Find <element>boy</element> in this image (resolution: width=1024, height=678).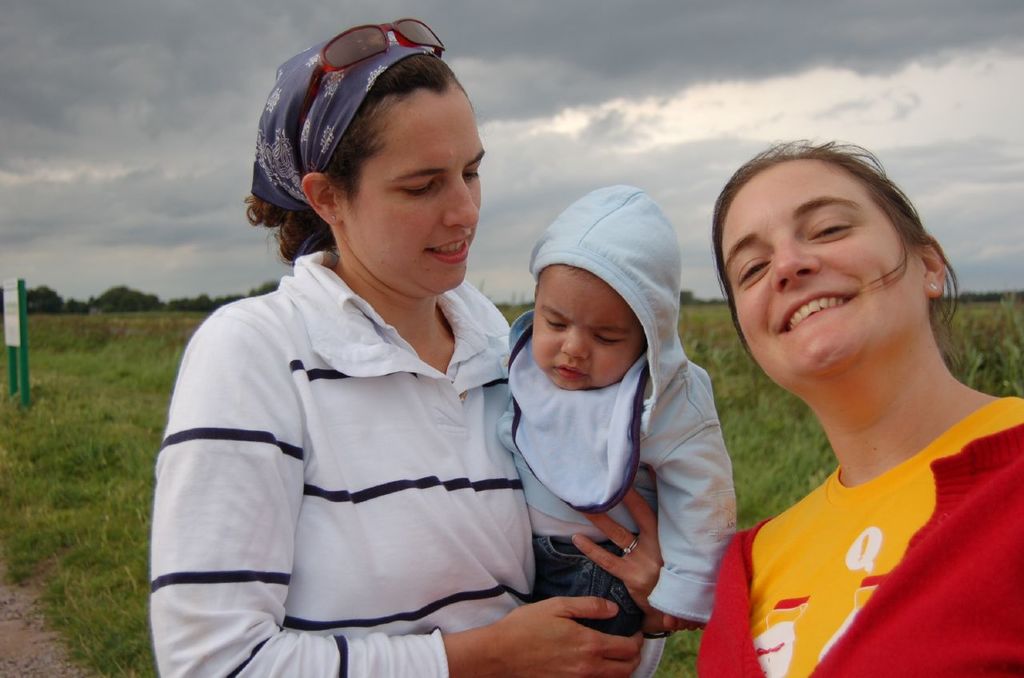
(x1=498, y1=179, x2=742, y2=640).
